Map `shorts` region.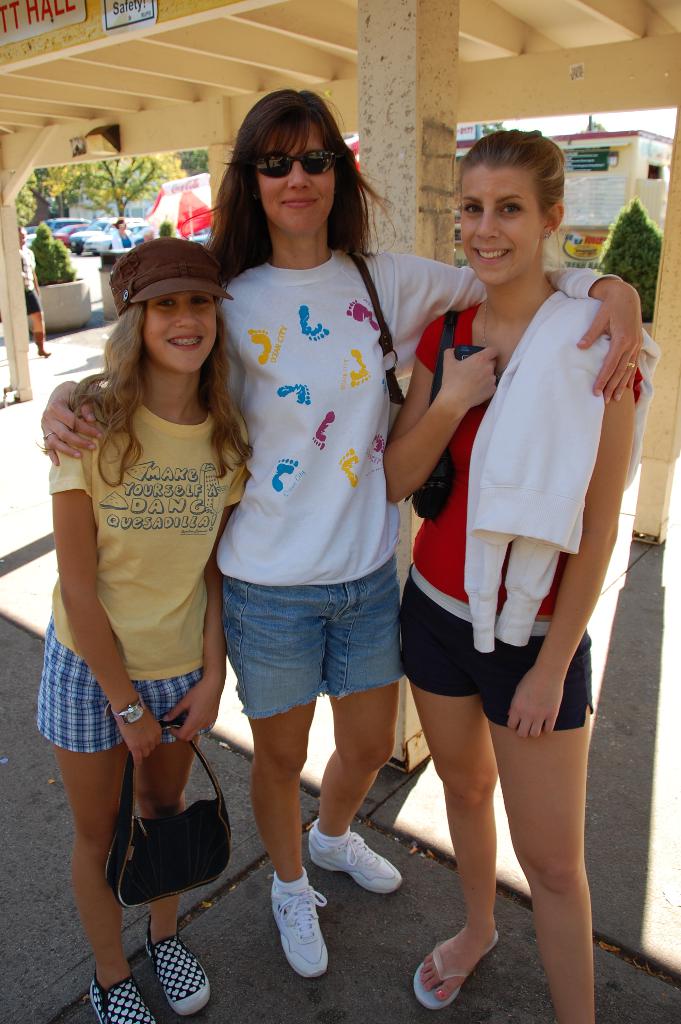
Mapped to box(405, 567, 590, 730).
